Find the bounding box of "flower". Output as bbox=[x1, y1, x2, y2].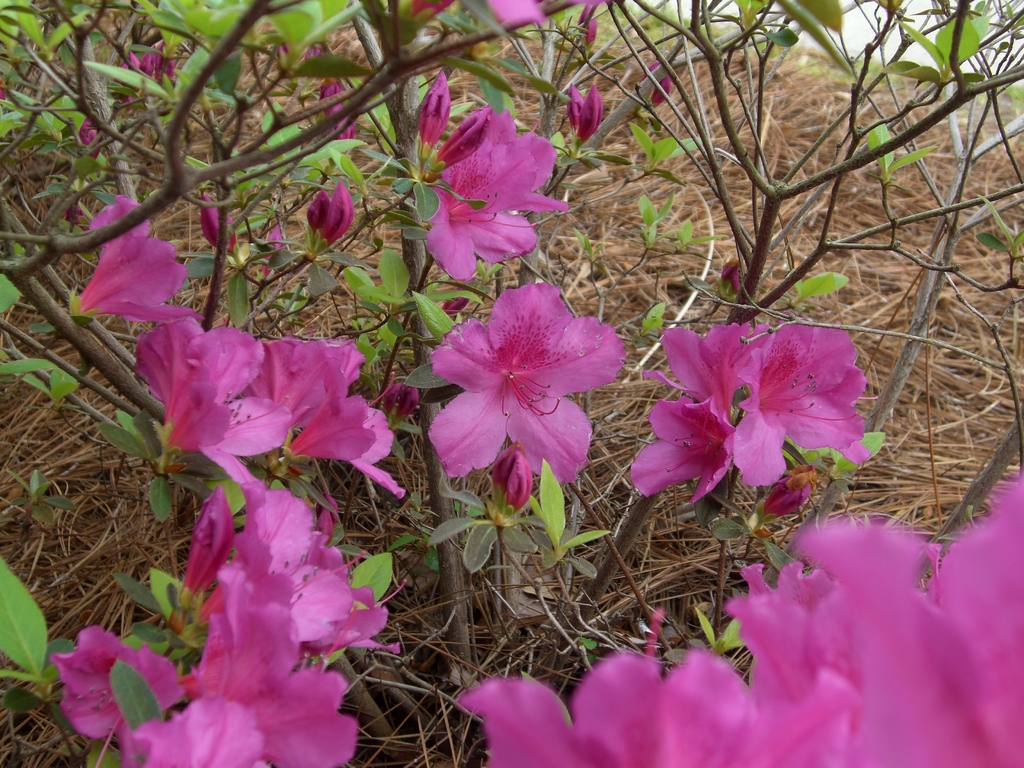
bbox=[634, 316, 773, 502].
